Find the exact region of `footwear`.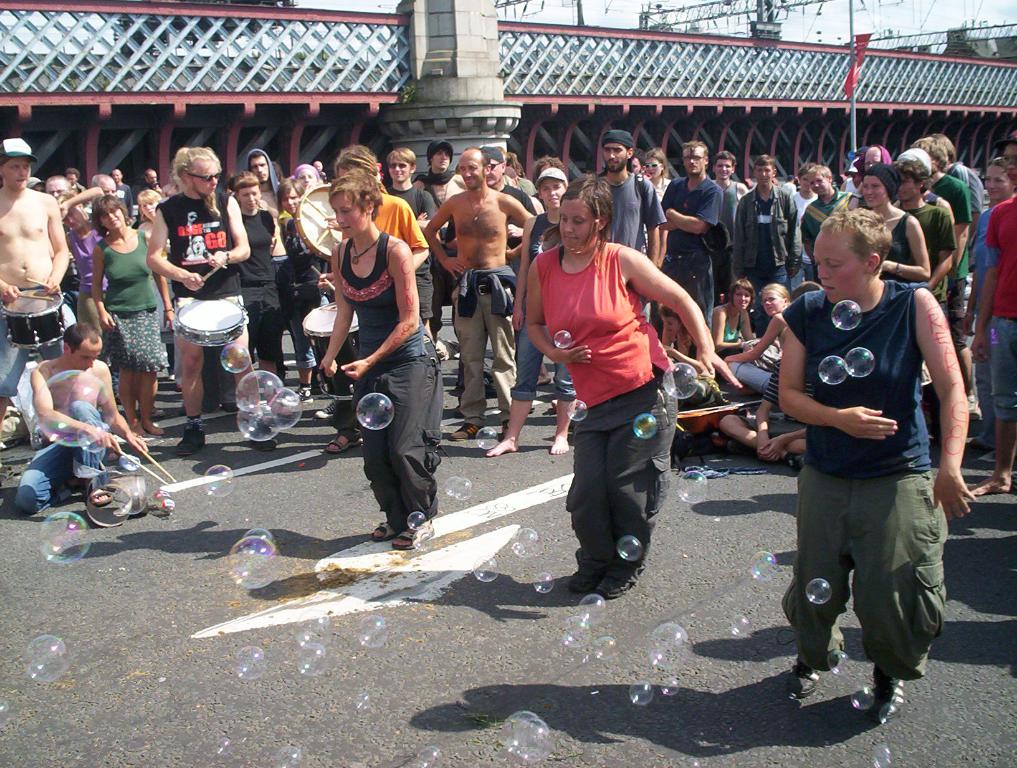
Exact region: region(177, 383, 182, 394).
